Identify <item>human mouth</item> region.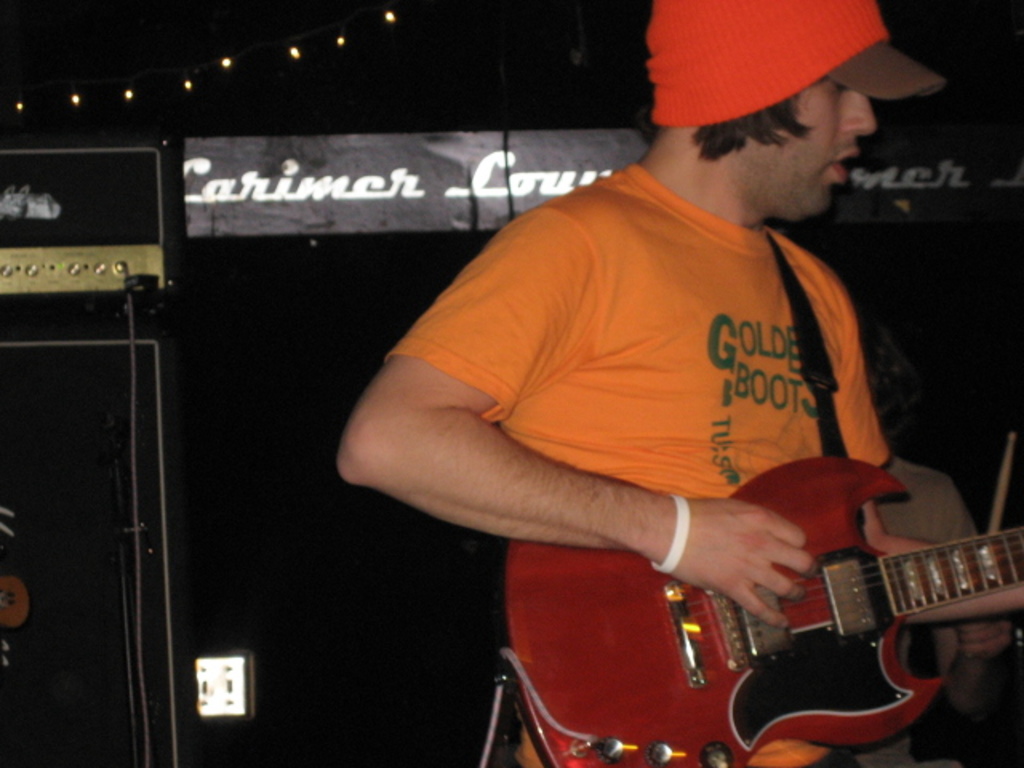
Region: [834, 149, 859, 178].
